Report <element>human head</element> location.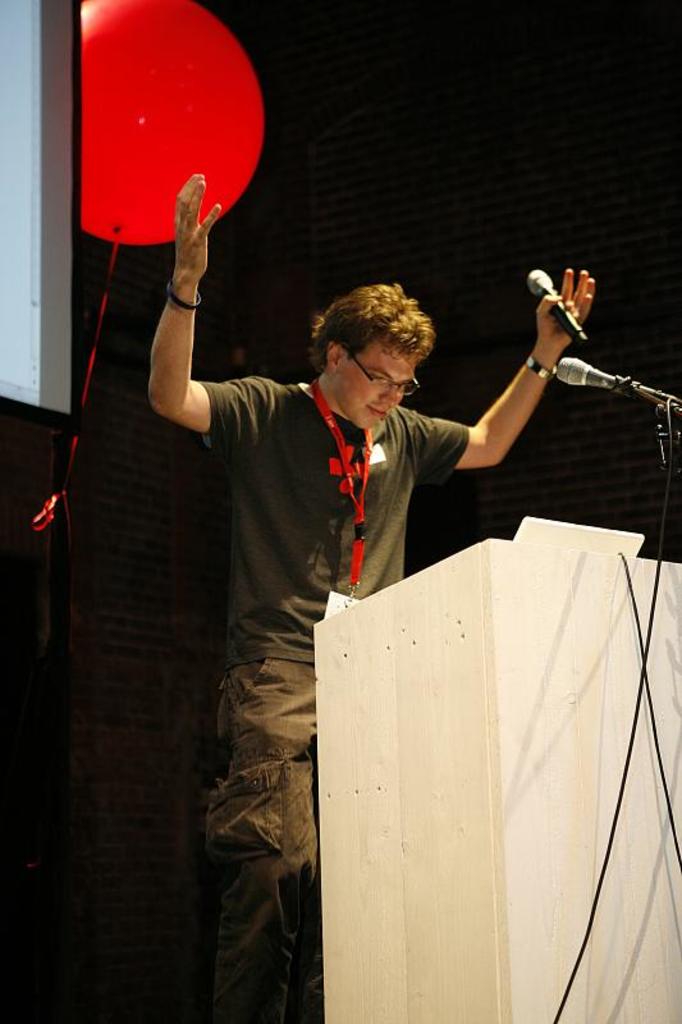
Report: (303,268,452,407).
